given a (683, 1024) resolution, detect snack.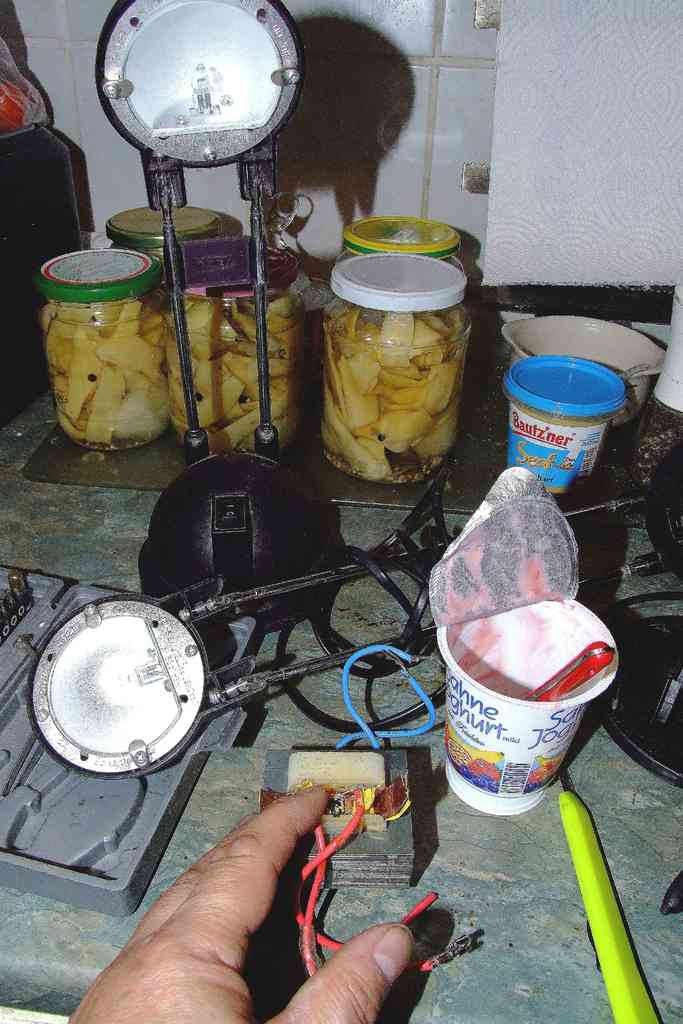
rect(167, 289, 317, 449).
